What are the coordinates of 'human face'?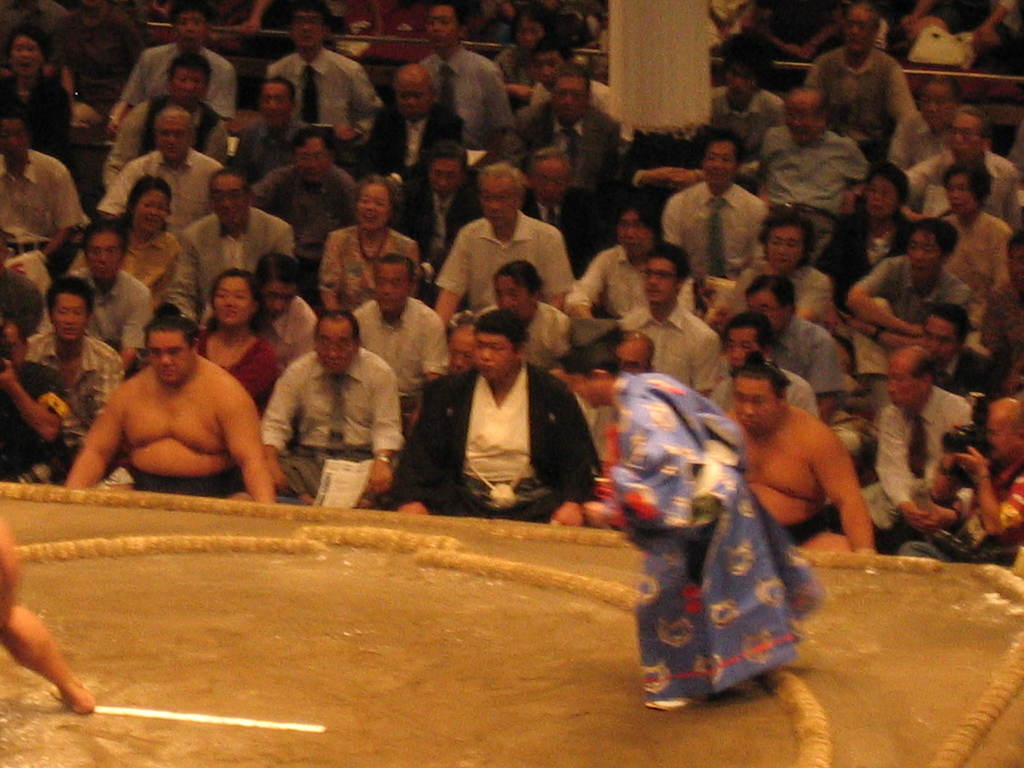
Rect(645, 260, 673, 305).
